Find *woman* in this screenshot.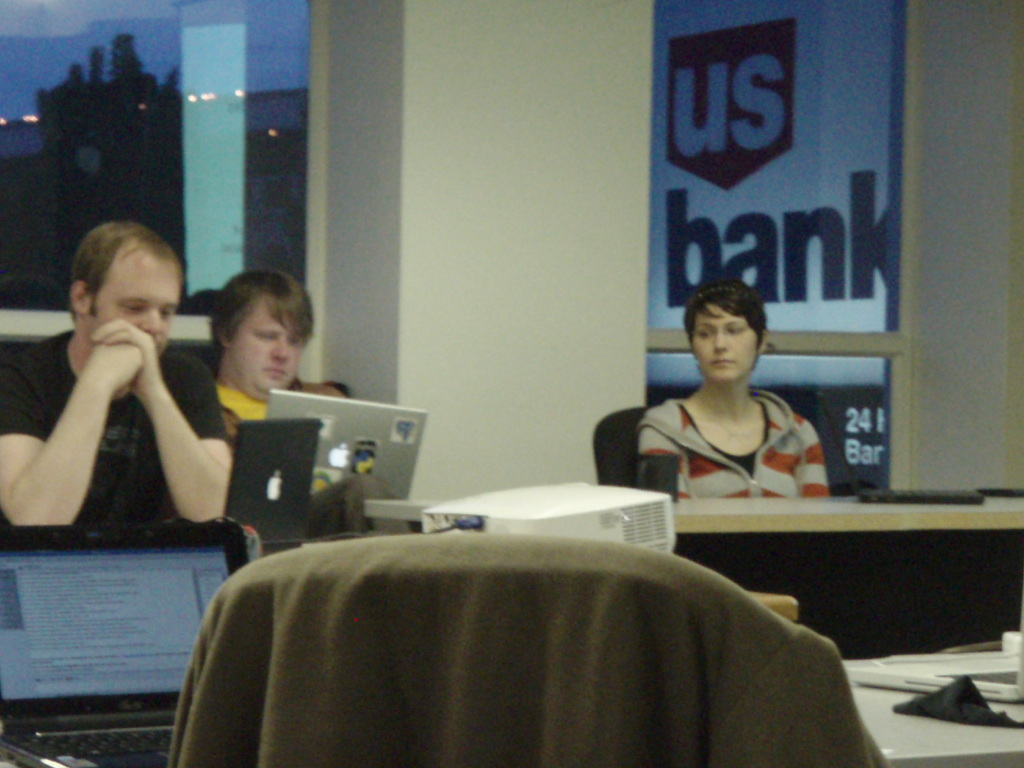
The bounding box for *woman* is <region>611, 277, 848, 525</region>.
